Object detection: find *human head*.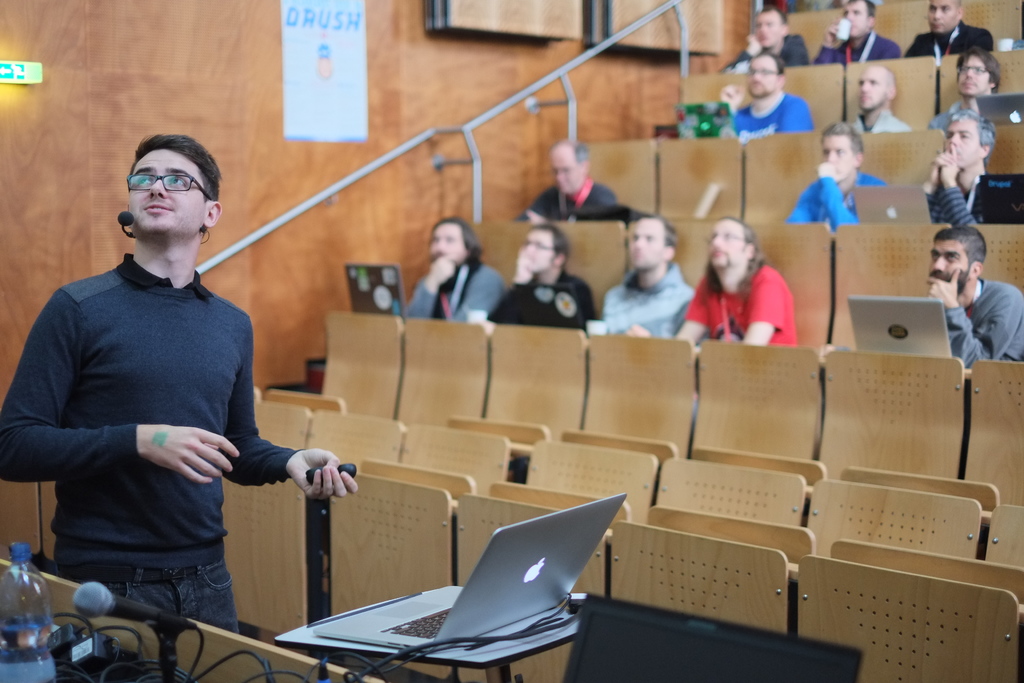
pyautogui.locateOnScreen(819, 124, 862, 178).
